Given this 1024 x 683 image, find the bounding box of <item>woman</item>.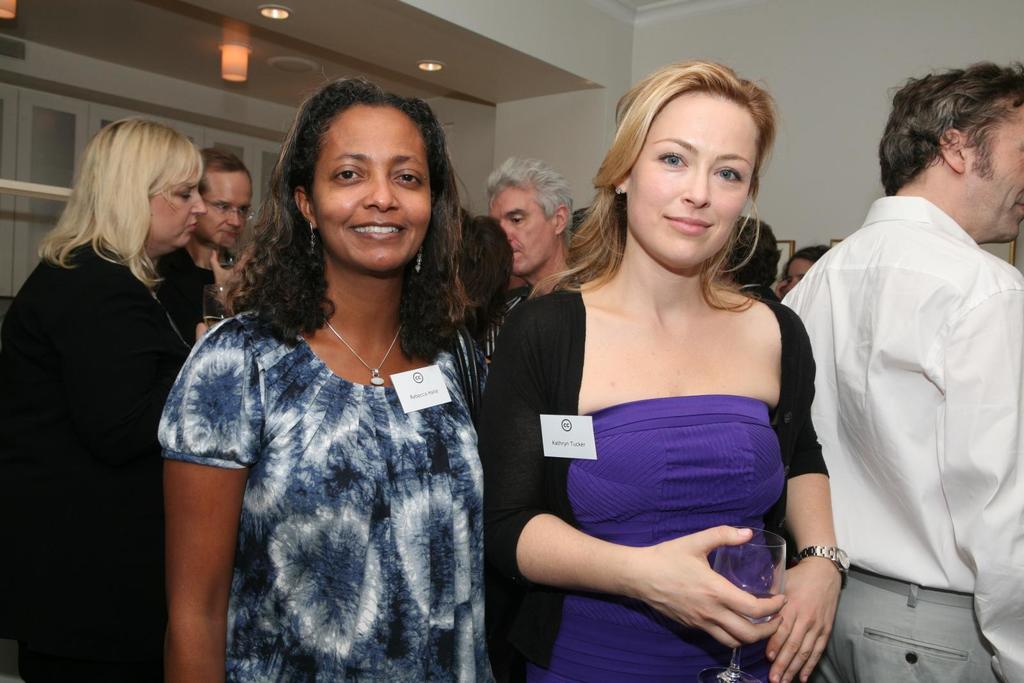
rect(0, 117, 225, 681).
